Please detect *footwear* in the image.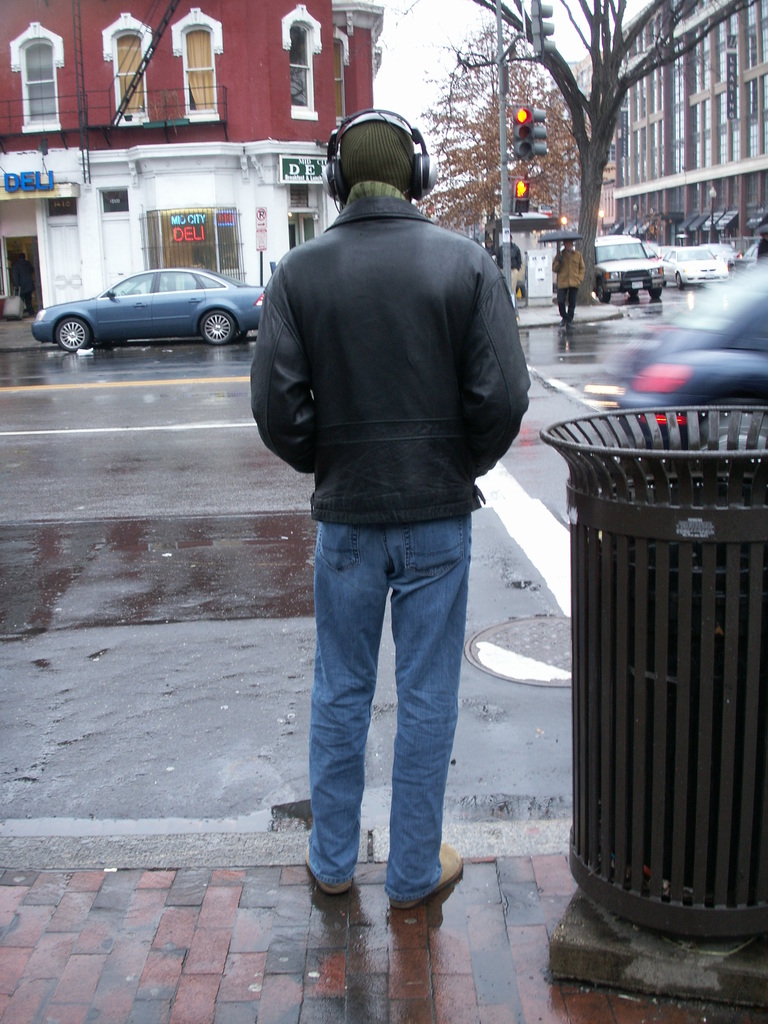
x1=382, y1=836, x2=468, y2=915.
